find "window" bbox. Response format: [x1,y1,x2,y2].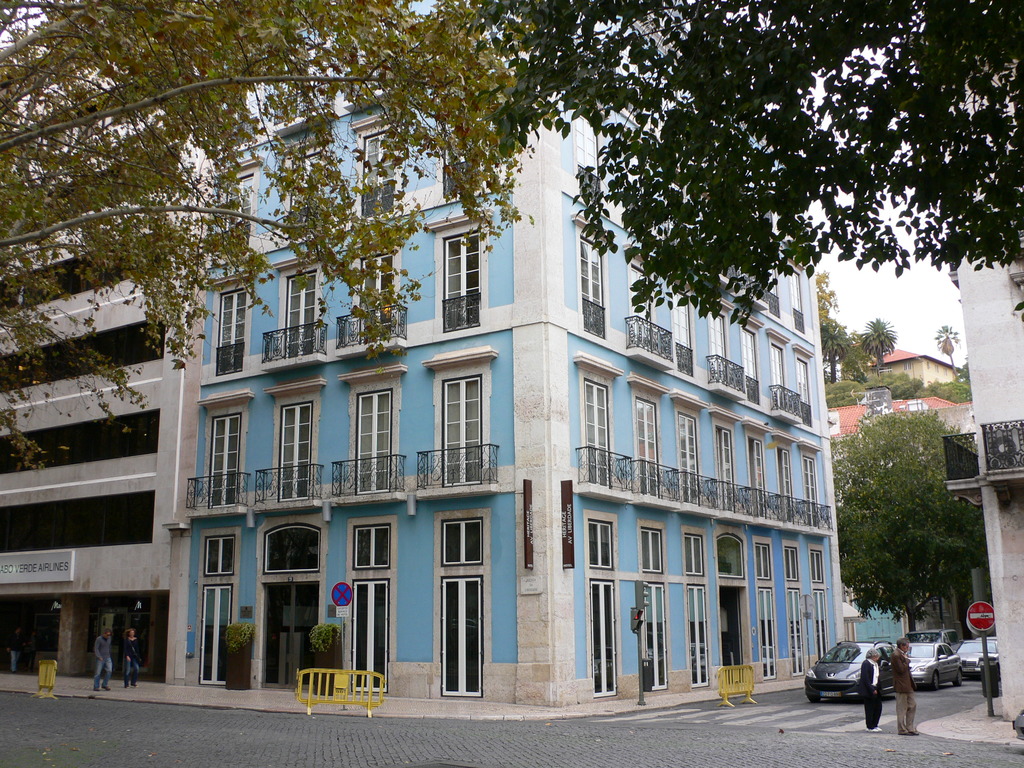
[671,289,687,356].
